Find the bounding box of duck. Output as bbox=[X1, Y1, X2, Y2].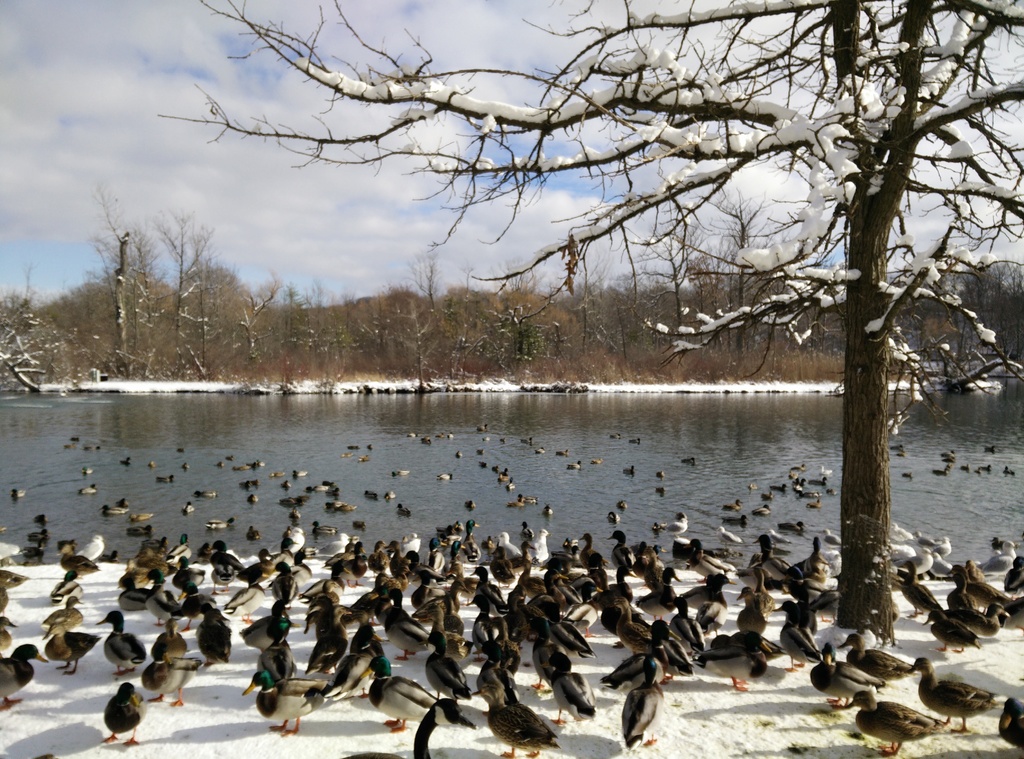
bbox=[706, 632, 765, 684].
